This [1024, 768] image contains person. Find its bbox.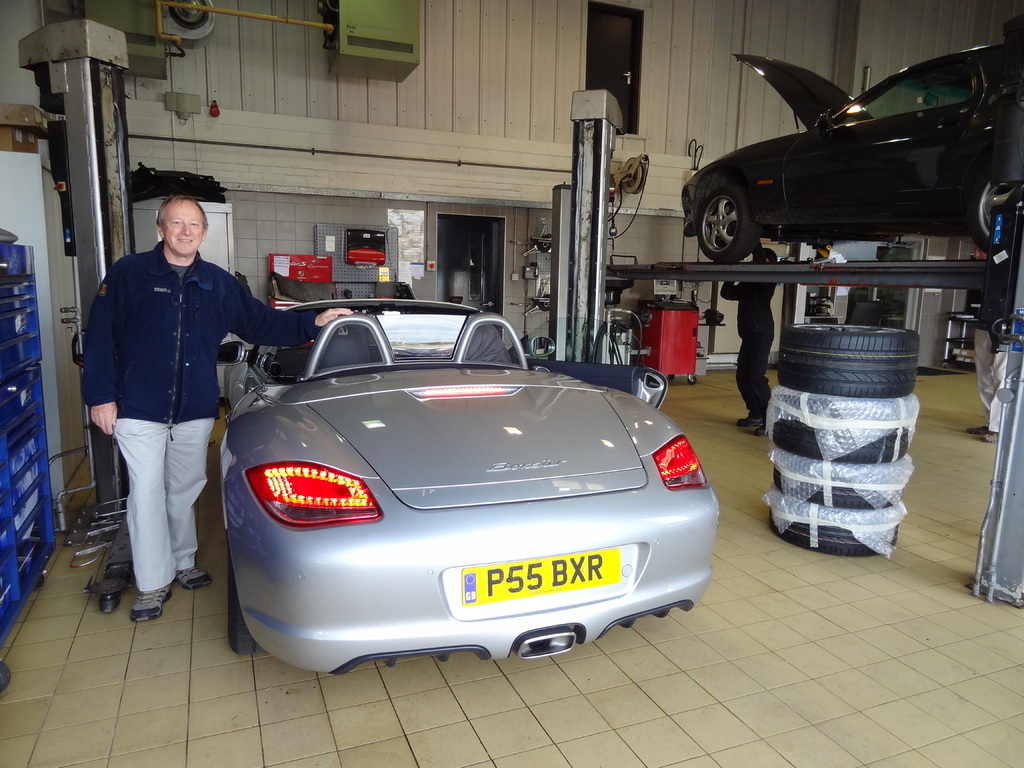
{"left": 113, "top": 189, "right": 268, "bottom": 665}.
